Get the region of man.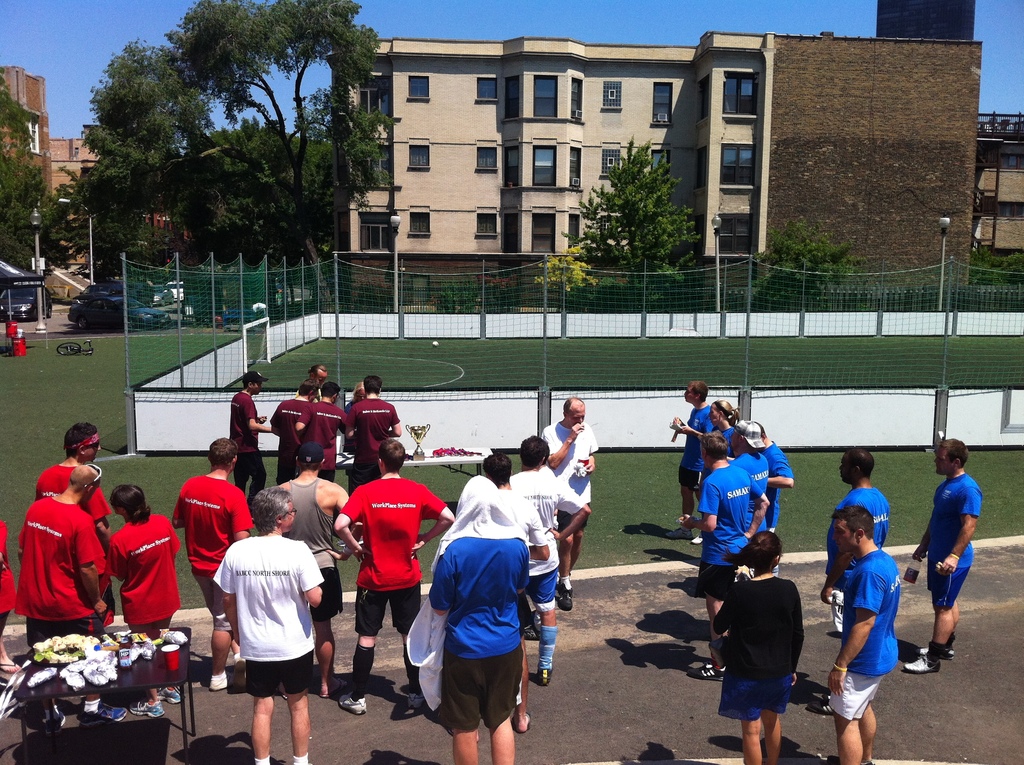
left=735, top=419, right=774, bottom=531.
